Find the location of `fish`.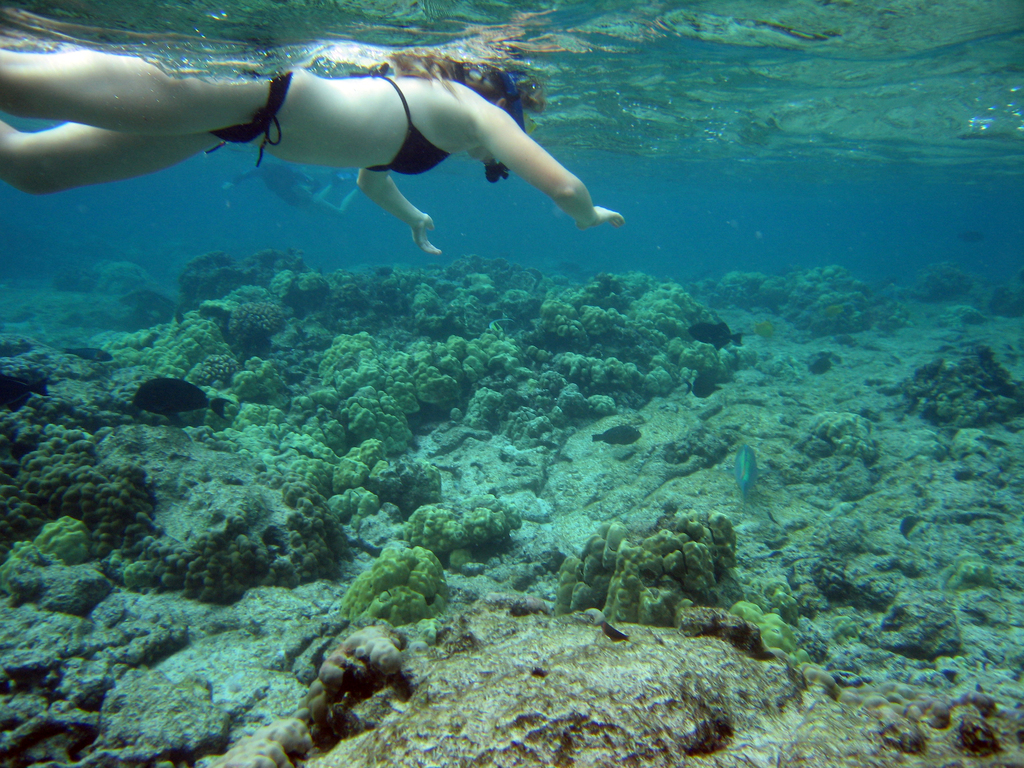
Location: region(732, 440, 756, 495).
